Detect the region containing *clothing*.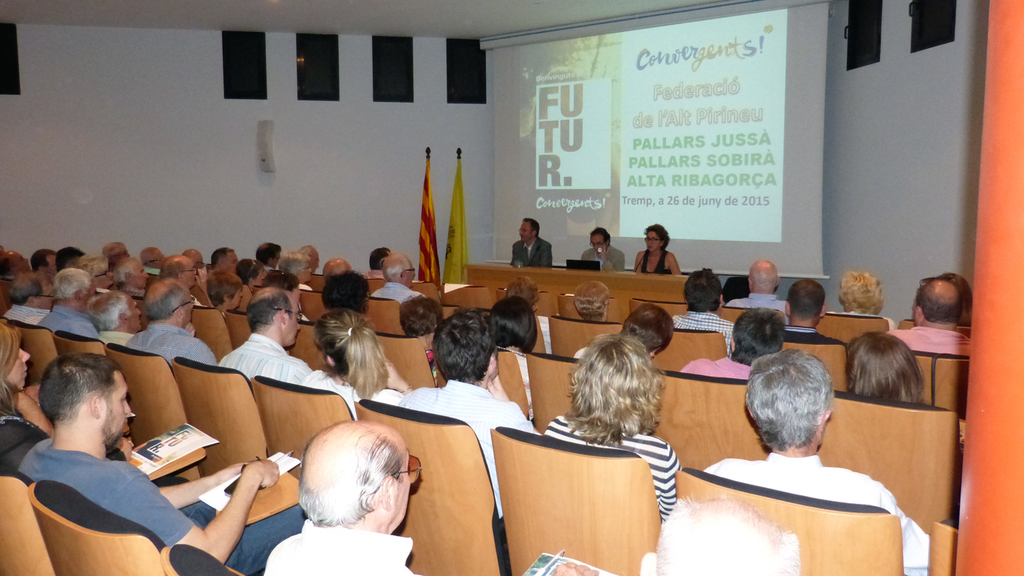
369/280/423/304.
